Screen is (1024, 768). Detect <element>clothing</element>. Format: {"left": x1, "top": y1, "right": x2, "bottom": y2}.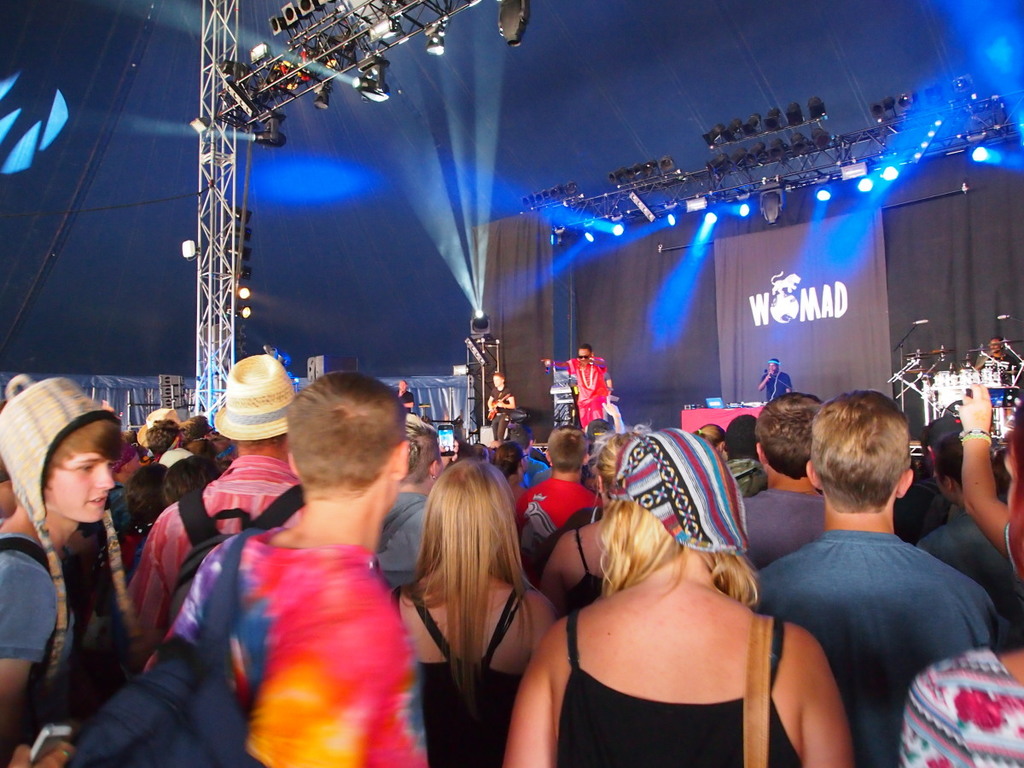
{"left": 739, "top": 480, "right": 830, "bottom": 571}.
